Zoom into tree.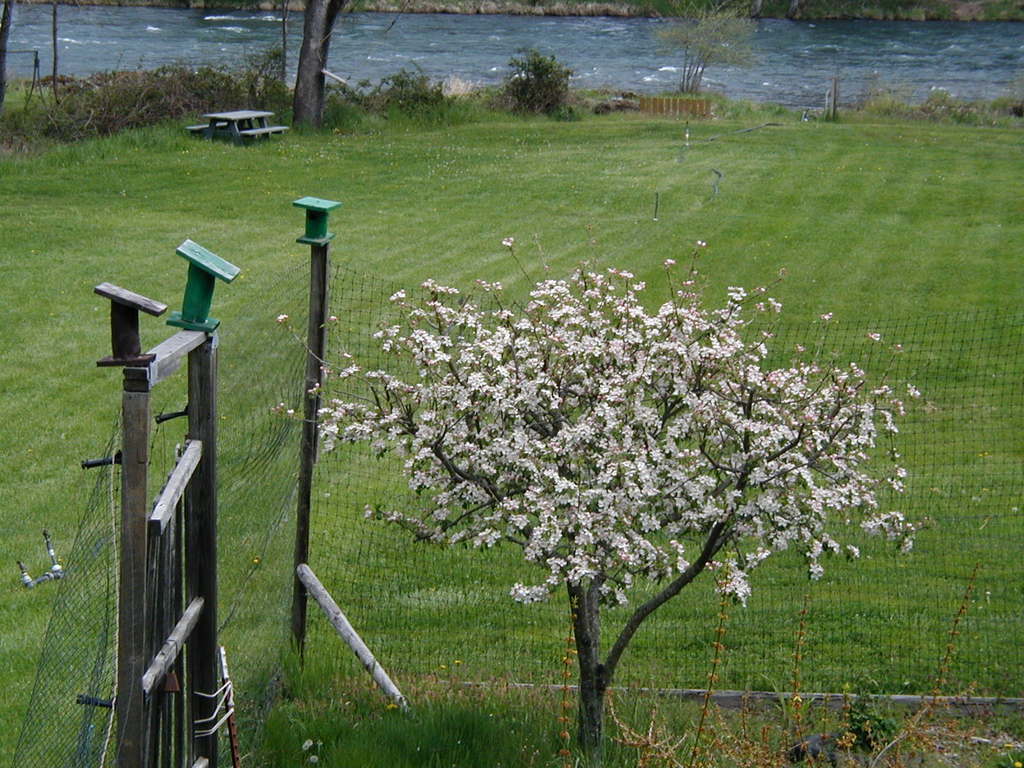
Zoom target: [x1=271, y1=239, x2=927, y2=758].
